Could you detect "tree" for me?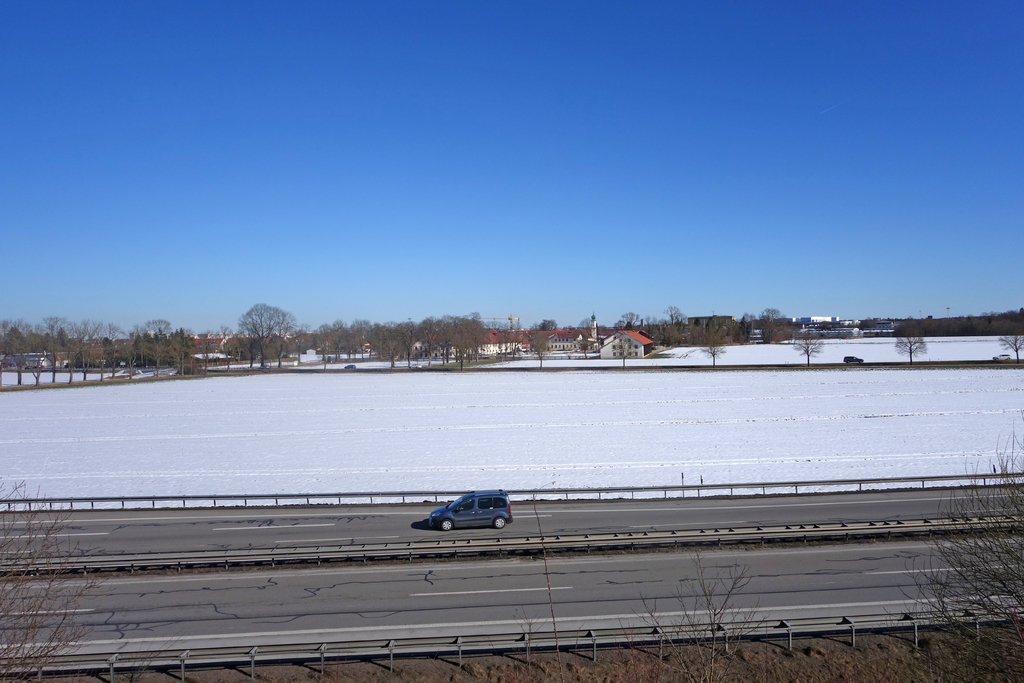
Detection result: [0, 319, 33, 383].
